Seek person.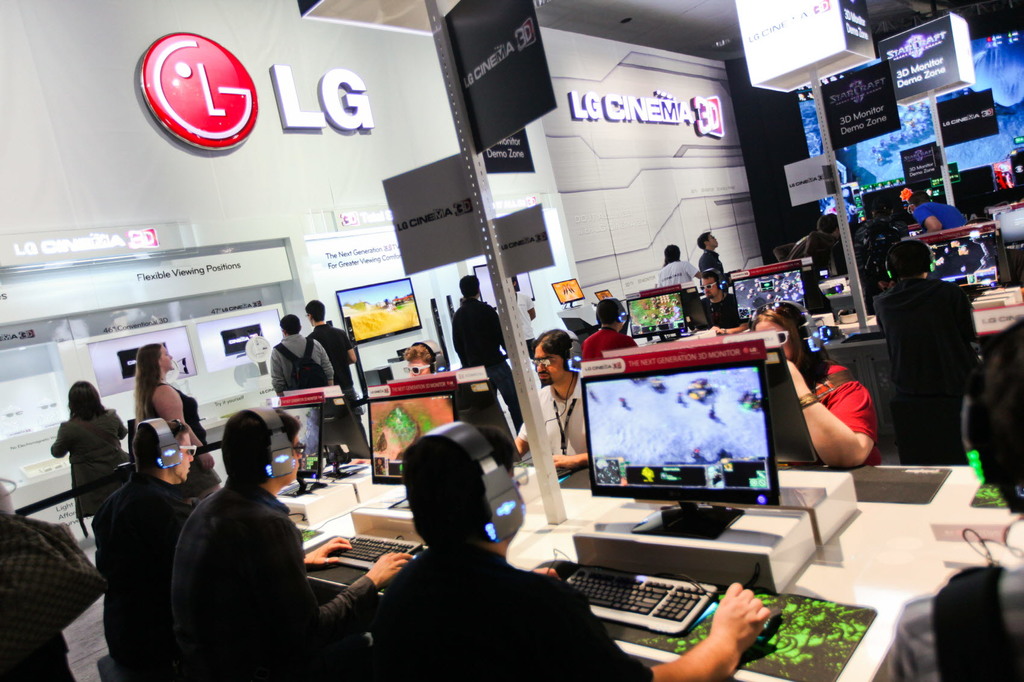
select_region(448, 278, 525, 459).
